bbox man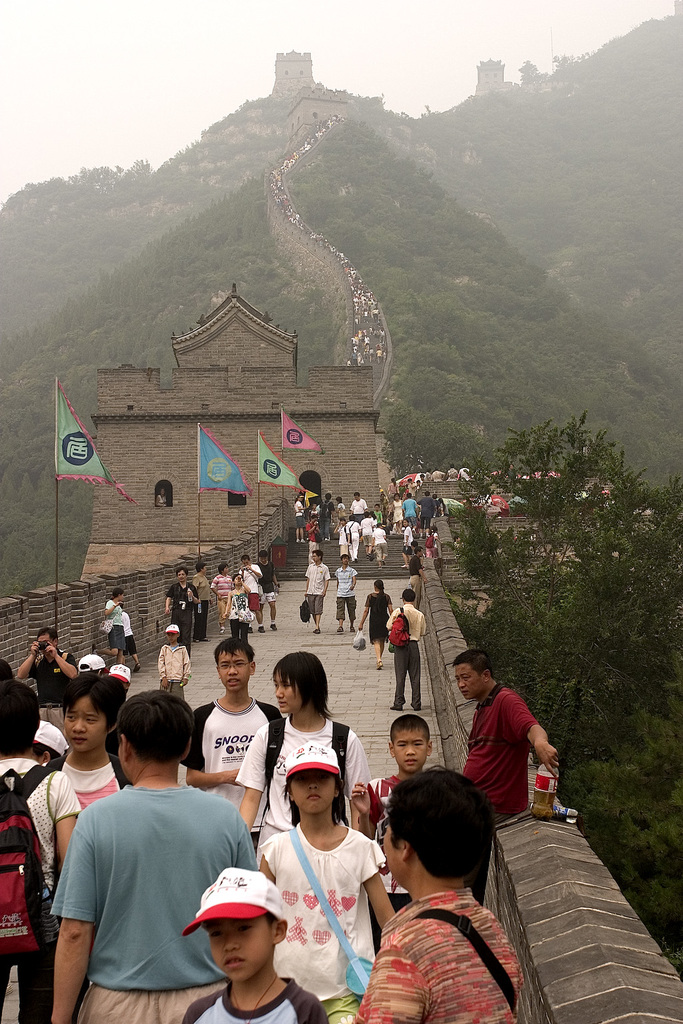
pyautogui.locateOnScreen(304, 547, 331, 633)
